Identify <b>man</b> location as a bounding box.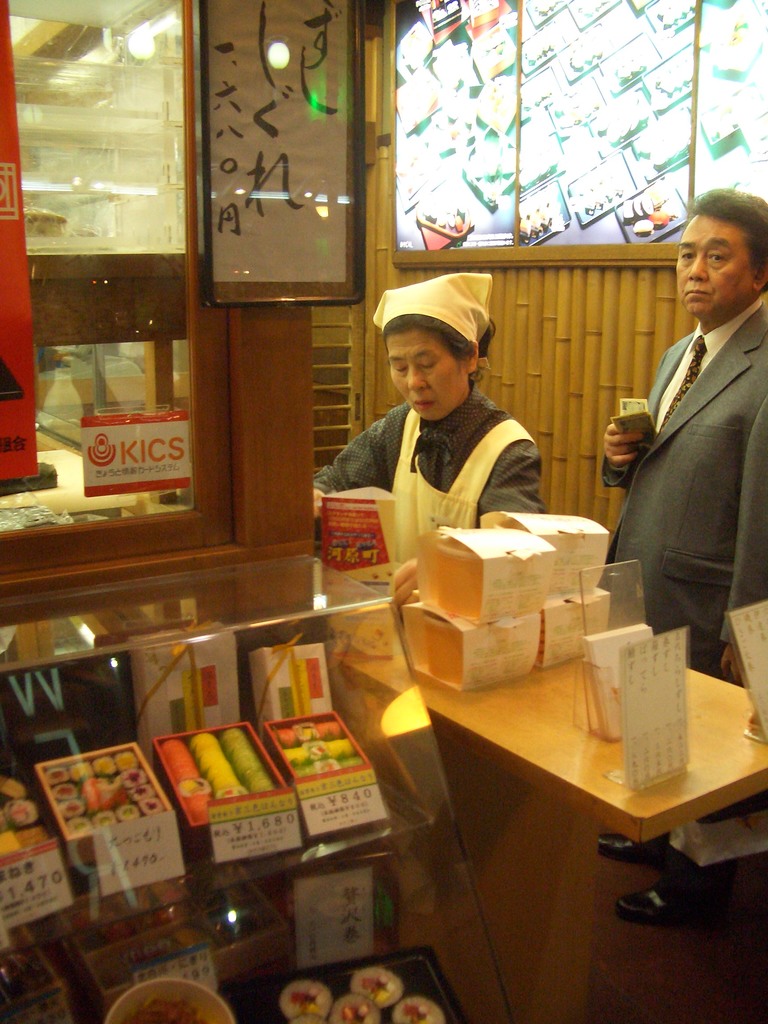
{"x1": 618, "y1": 202, "x2": 767, "y2": 676}.
